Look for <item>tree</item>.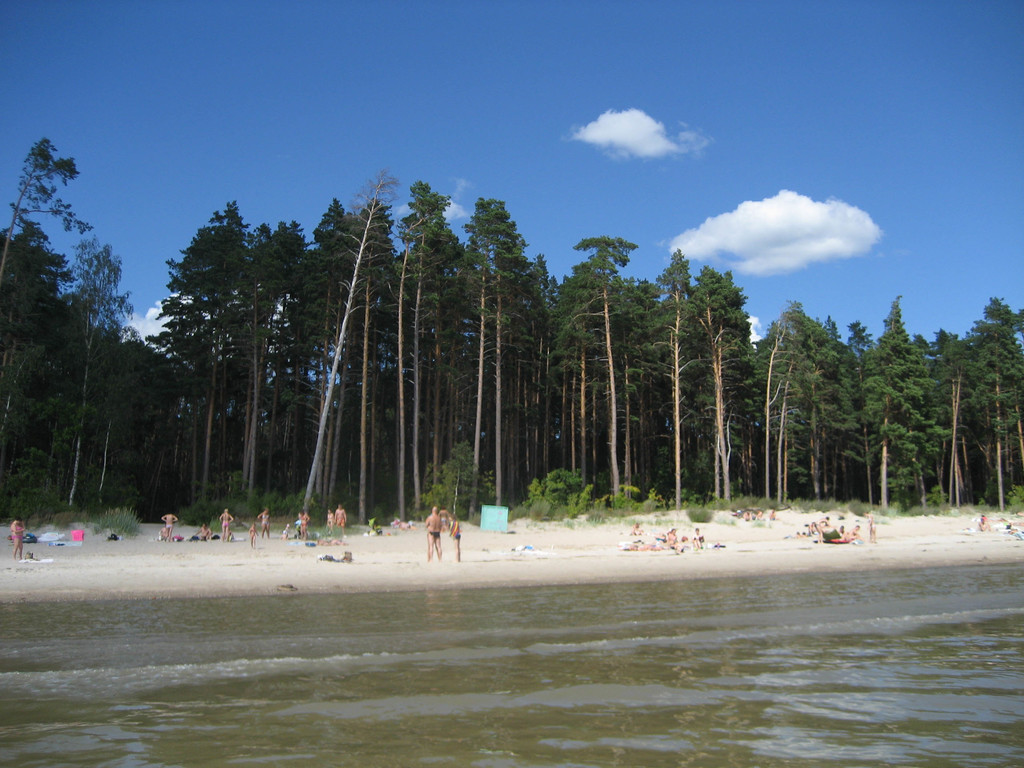
Found: locate(511, 275, 570, 494).
